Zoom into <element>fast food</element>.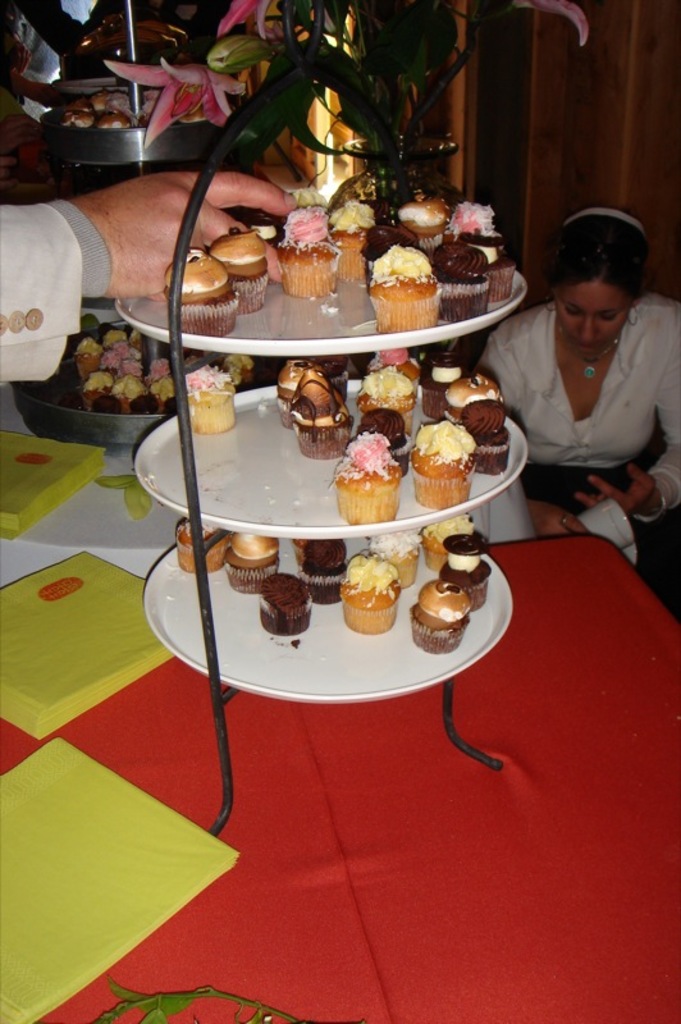
Zoom target: BBox(342, 348, 428, 443).
